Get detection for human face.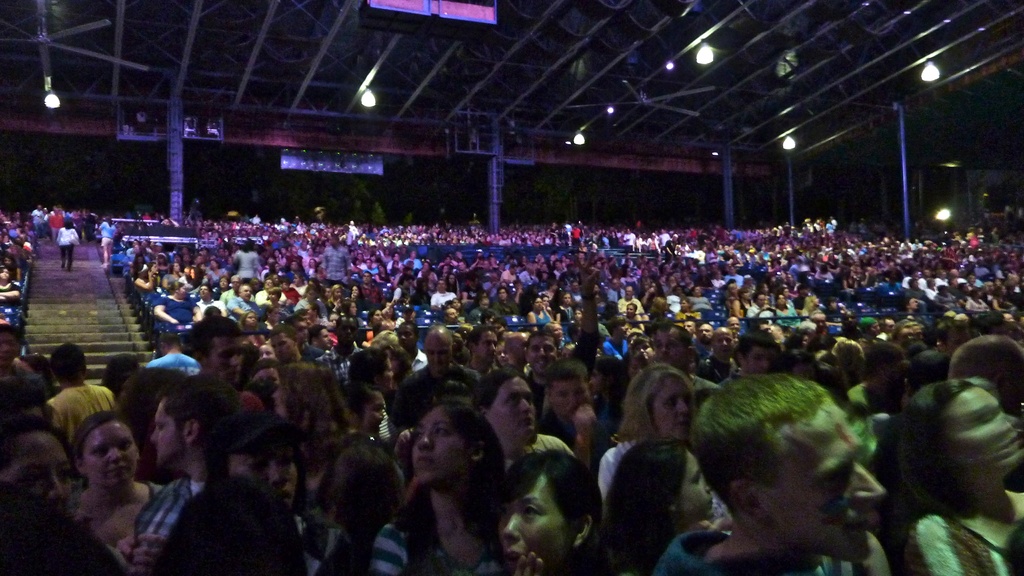
Detection: (549, 388, 586, 422).
